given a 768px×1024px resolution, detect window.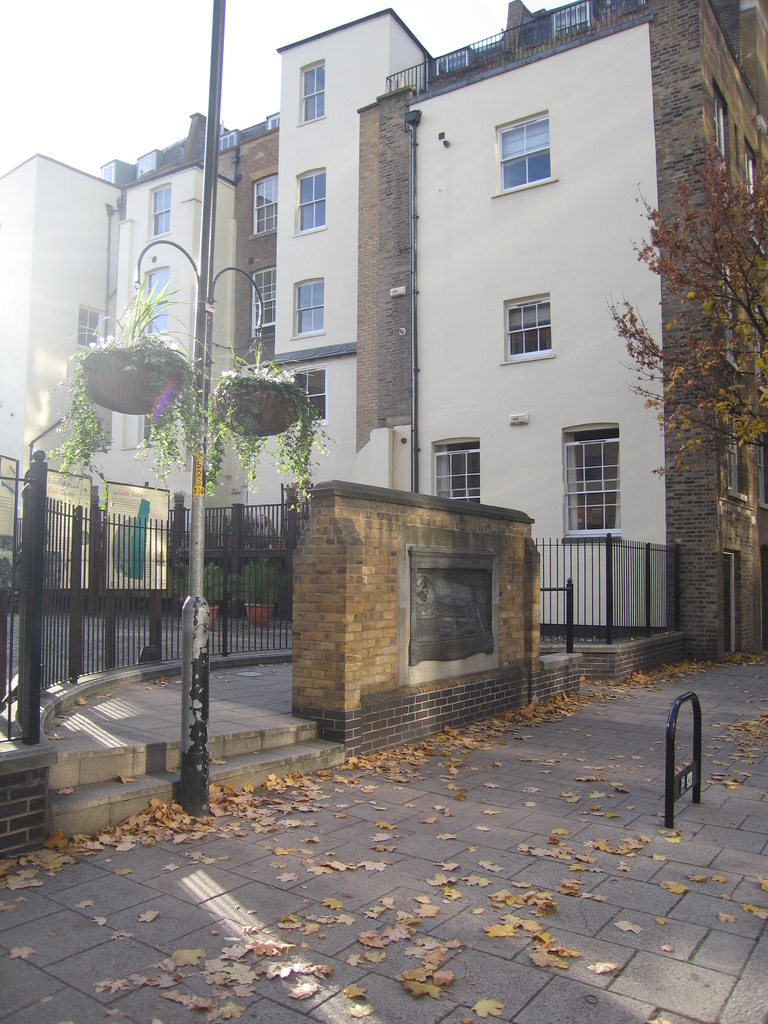
pyautogui.locateOnScreen(291, 275, 326, 339).
